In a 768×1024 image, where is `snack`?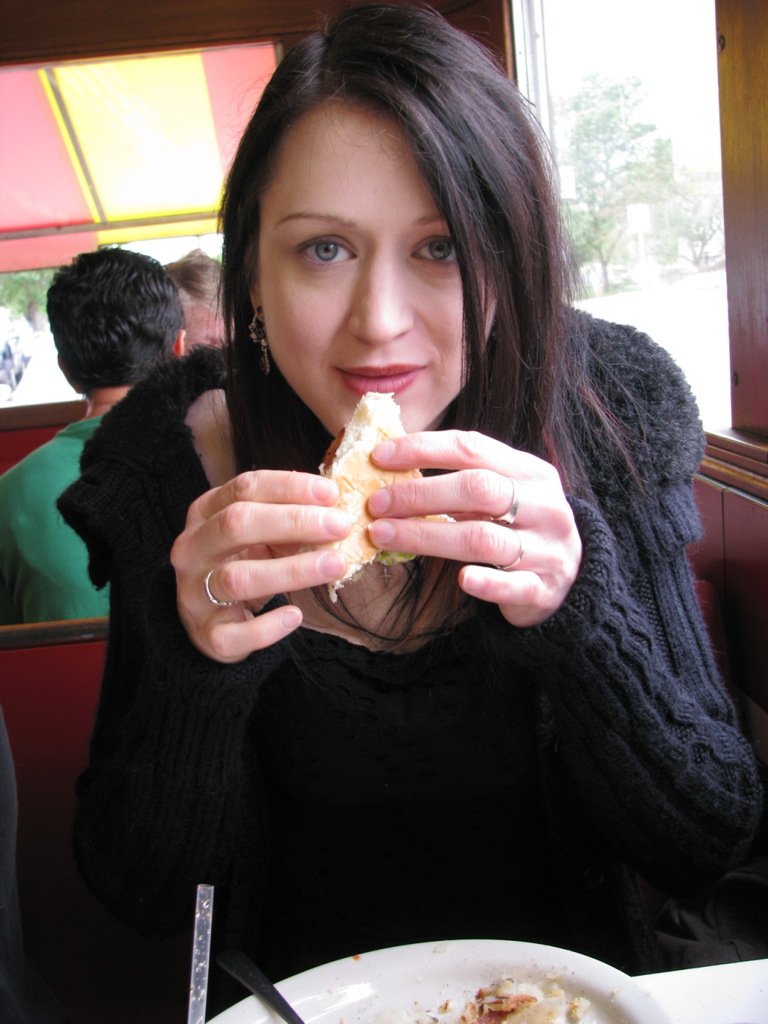
[left=314, top=387, right=474, bottom=606].
